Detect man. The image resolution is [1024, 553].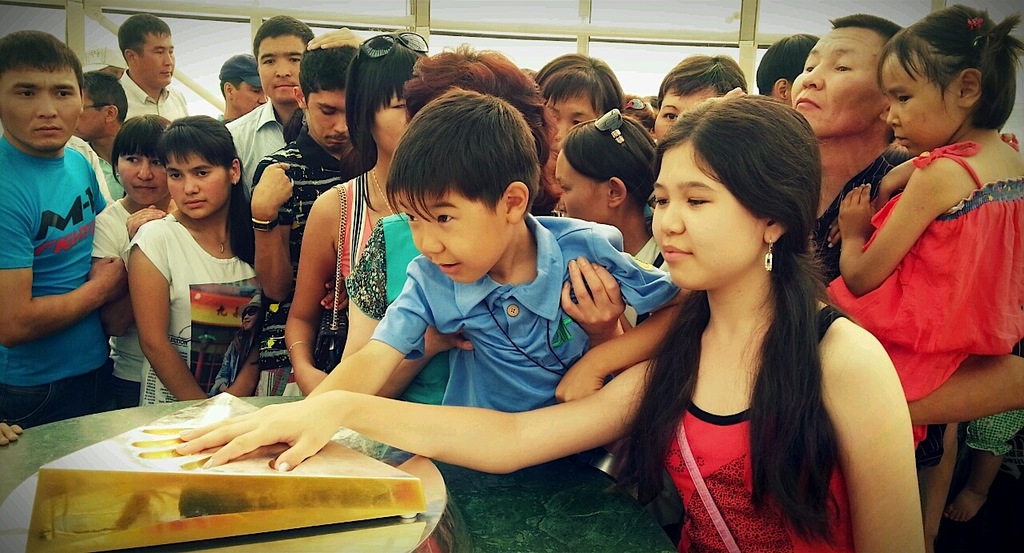
0, 26, 103, 419.
